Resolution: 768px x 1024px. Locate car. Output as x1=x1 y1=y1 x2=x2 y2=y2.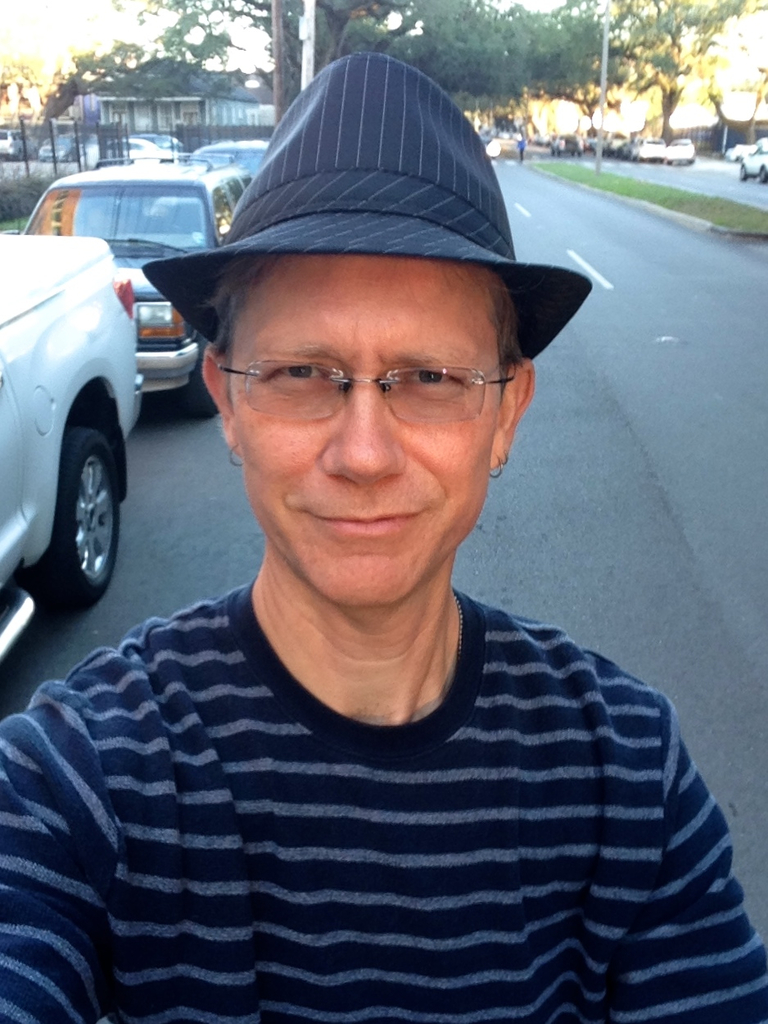
x1=550 y1=132 x2=582 y2=158.
